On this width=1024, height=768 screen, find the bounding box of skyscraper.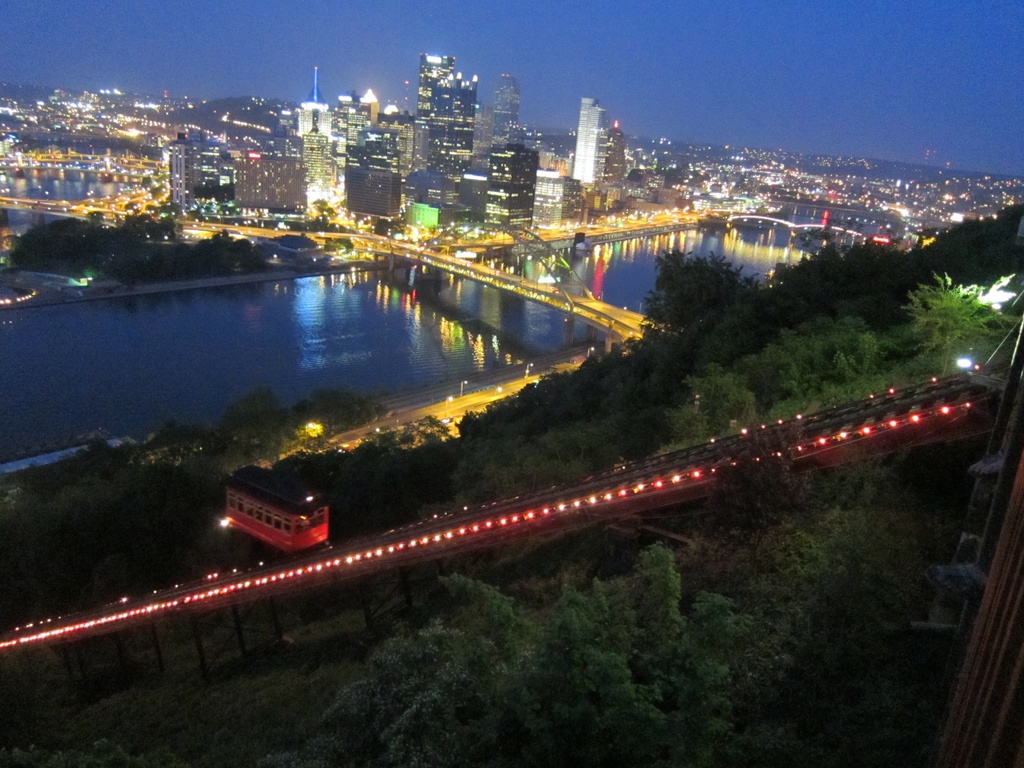
Bounding box: region(573, 99, 605, 184).
